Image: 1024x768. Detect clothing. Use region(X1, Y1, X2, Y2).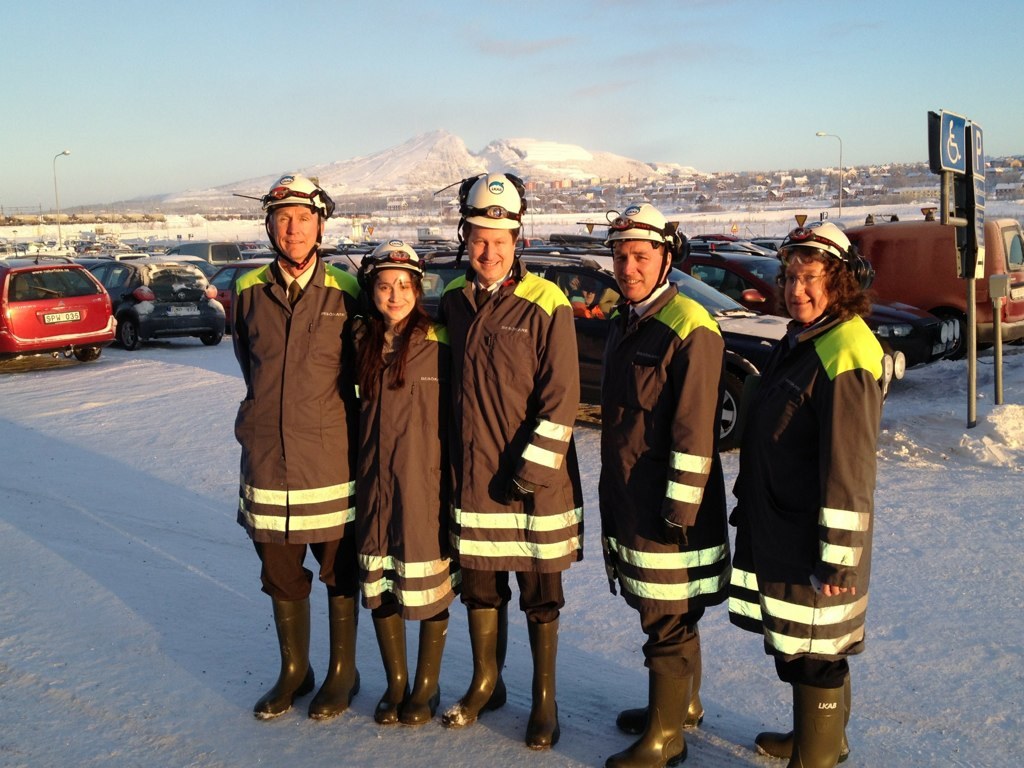
region(718, 295, 860, 680).
